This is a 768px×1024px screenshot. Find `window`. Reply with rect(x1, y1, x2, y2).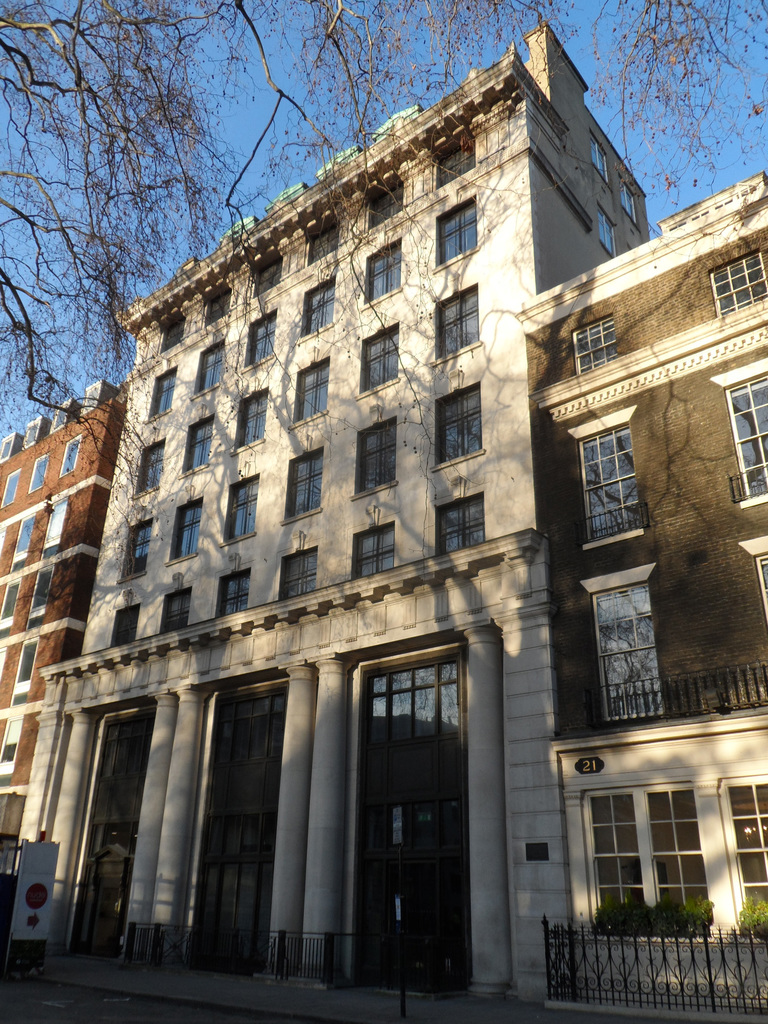
rect(364, 238, 399, 310).
